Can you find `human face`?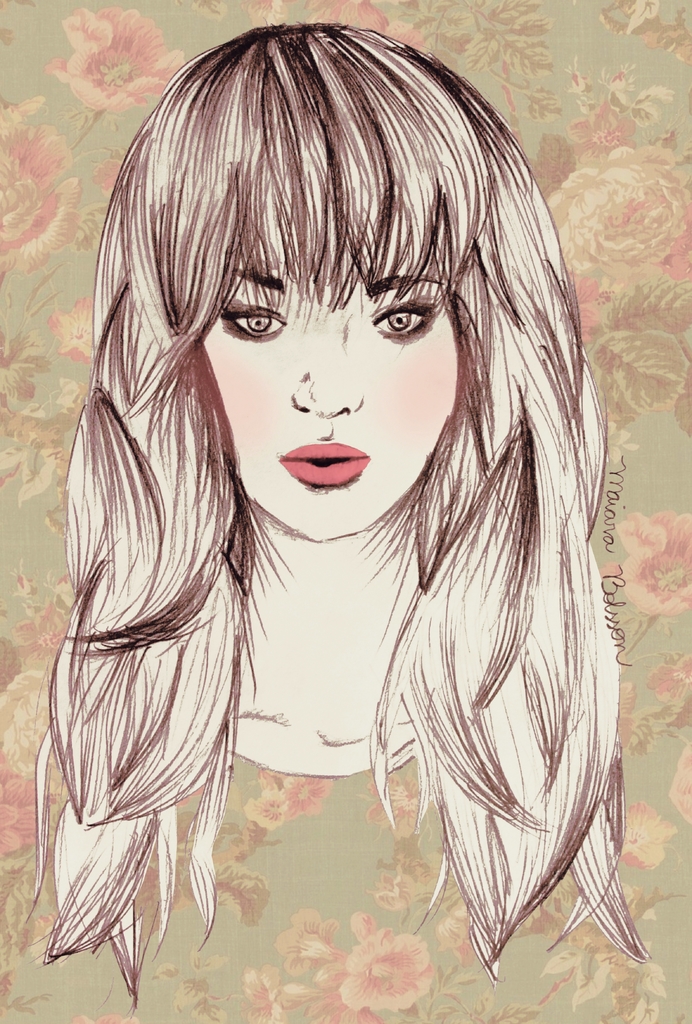
Yes, bounding box: bbox=[194, 255, 471, 542].
